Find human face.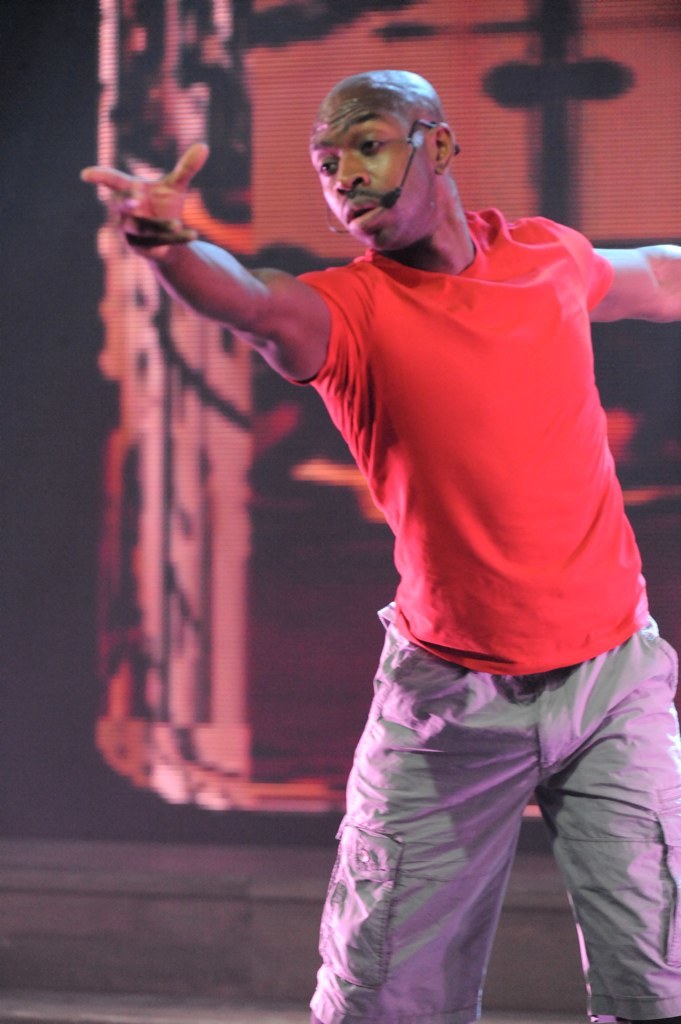
crop(306, 96, 432, 256).
